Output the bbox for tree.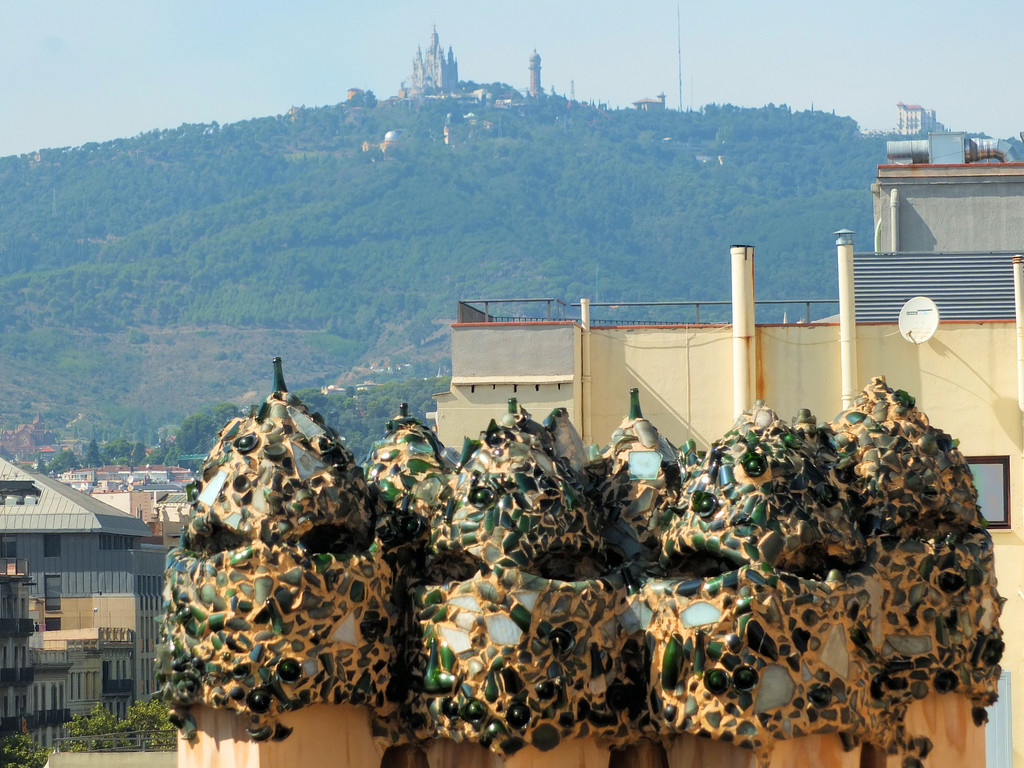
pyautogui.locateOnScreen(54, 447, 81, 472).
